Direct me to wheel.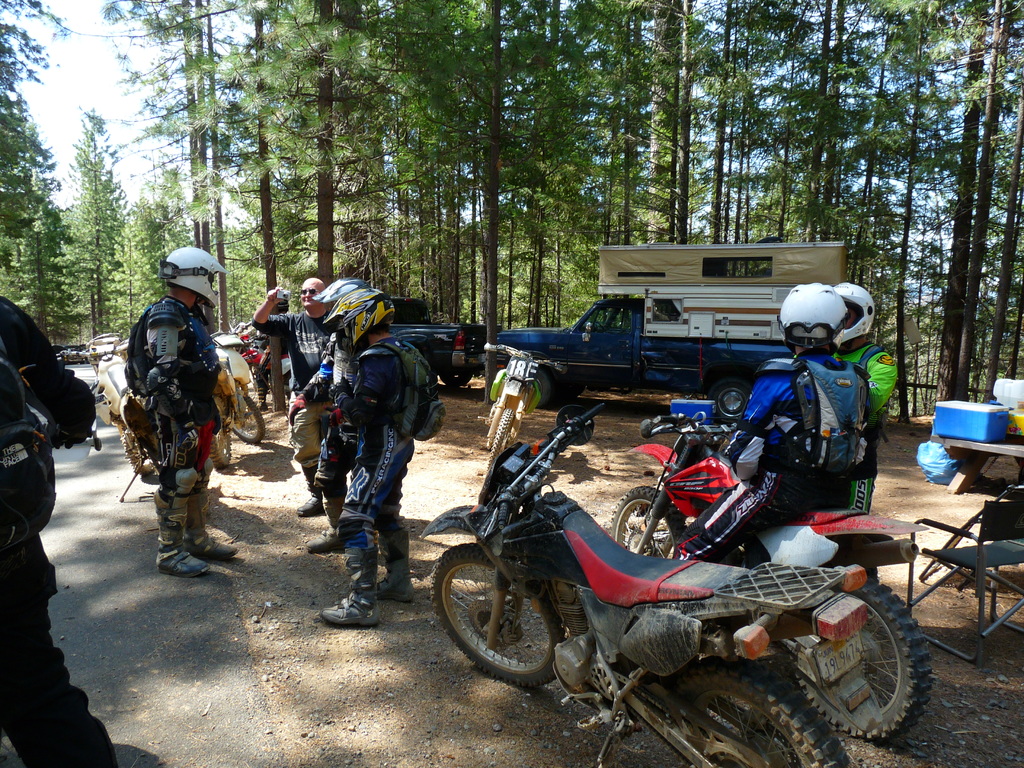
Direction: Rect(439, 373, 472, 388).
